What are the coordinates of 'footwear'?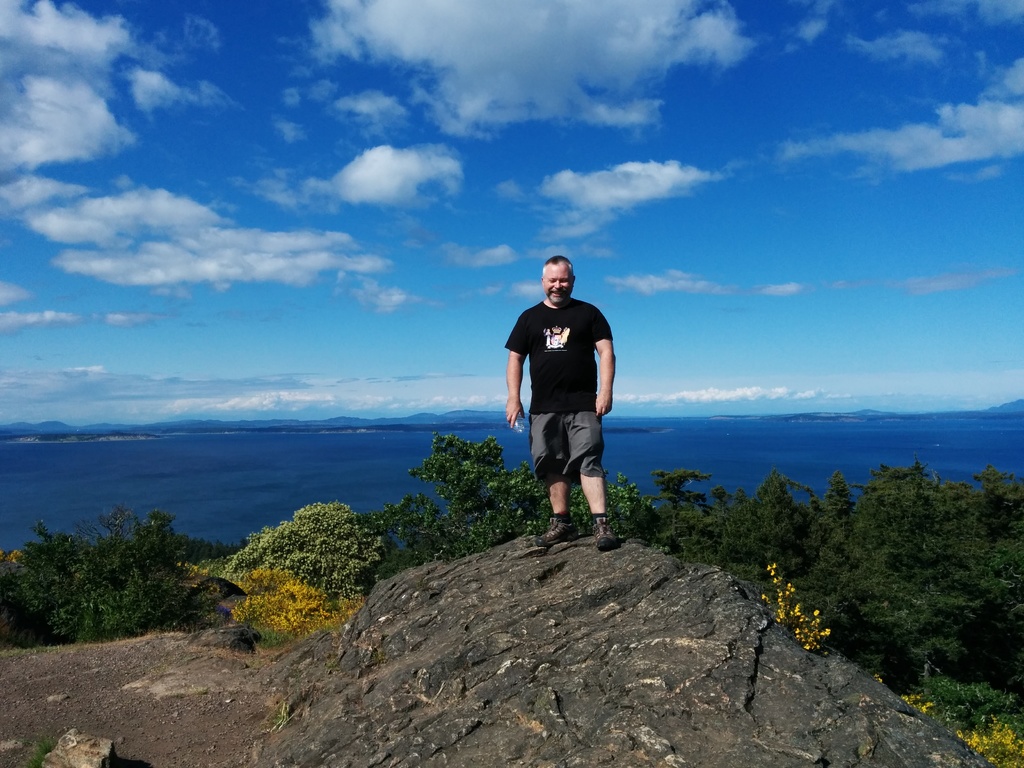
(left=538, top=512, right=573, bottom=545).
